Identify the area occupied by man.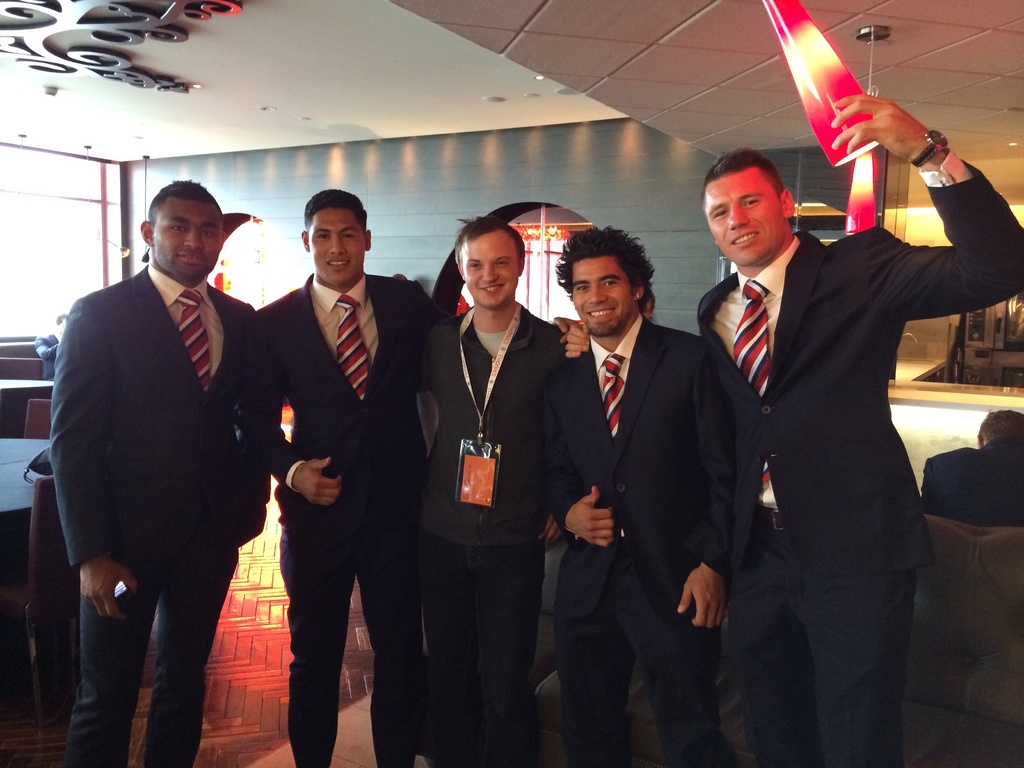
Area: crop(541, 225, 739, 767).
